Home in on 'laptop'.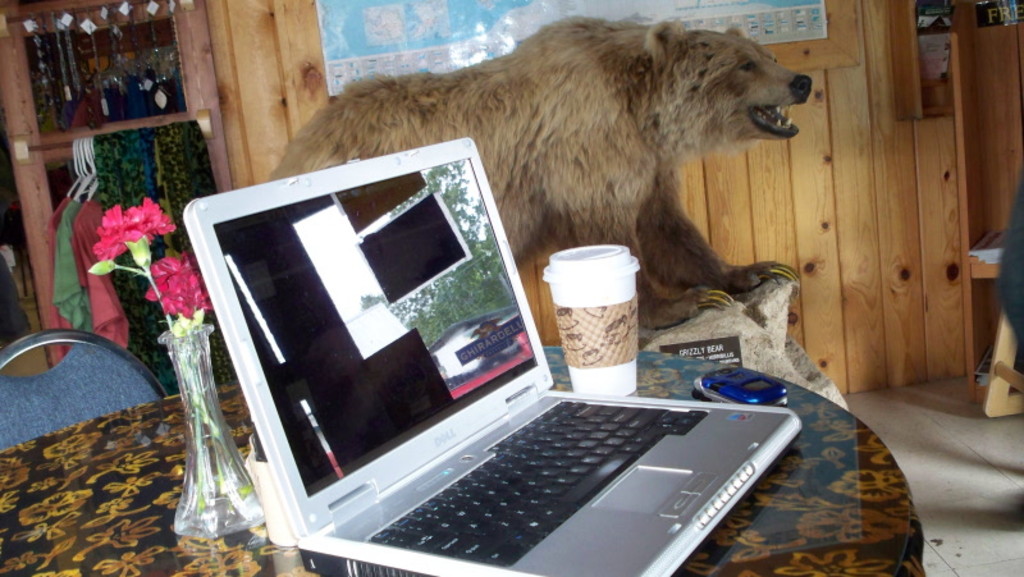
Homed in at 191,133,832,576.
